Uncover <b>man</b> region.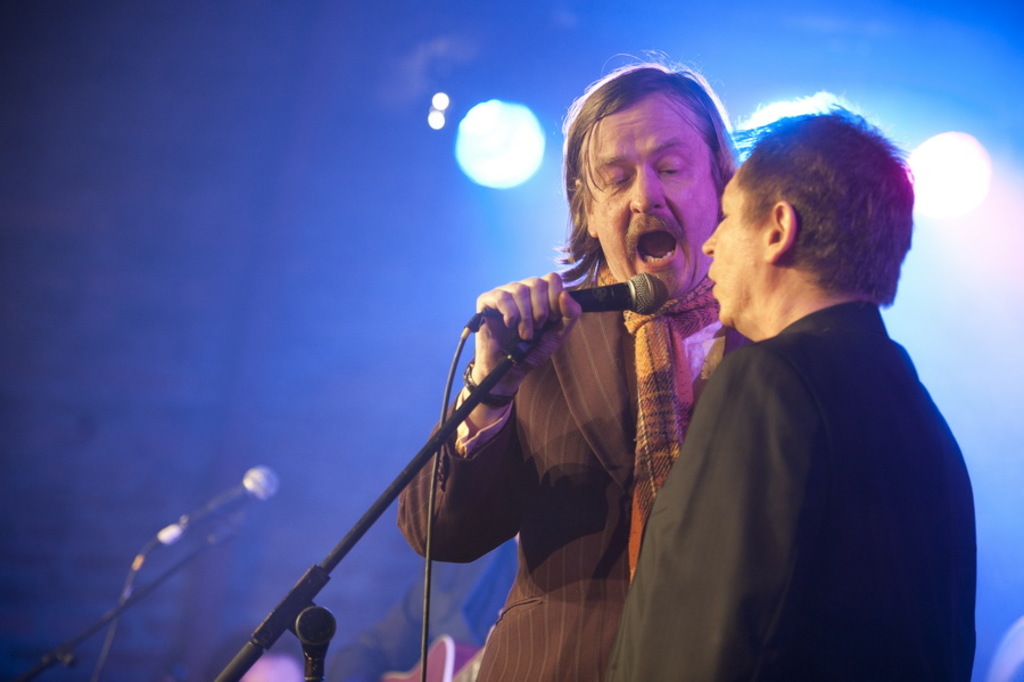
Uncovered: 400 51 744 681.
